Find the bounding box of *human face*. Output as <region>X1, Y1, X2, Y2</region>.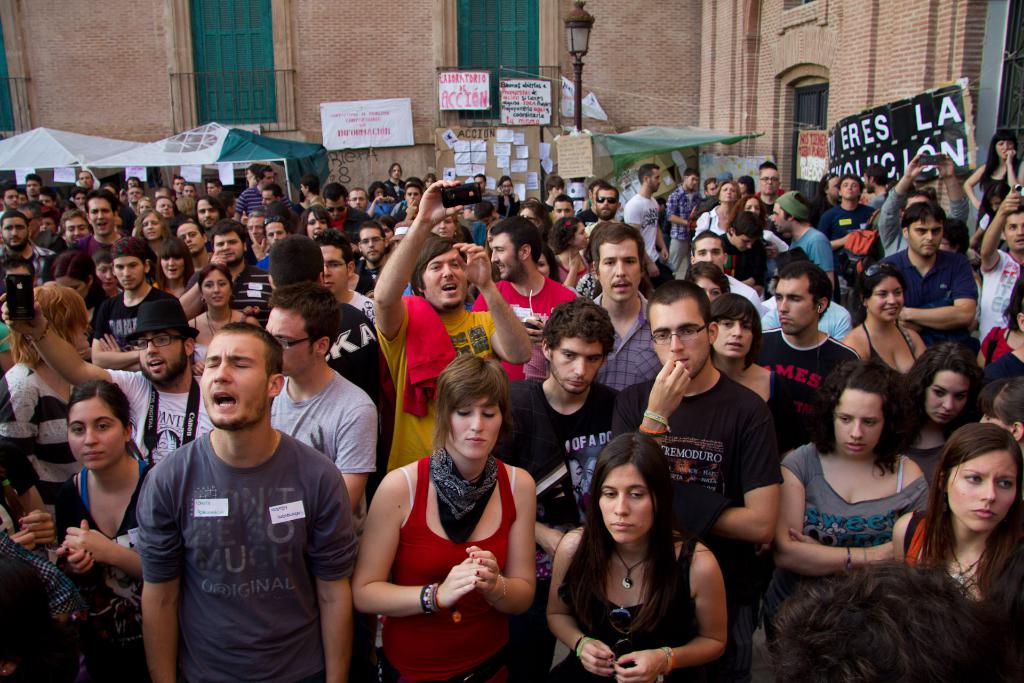
<region>870, 269, 906, 322</region>.
